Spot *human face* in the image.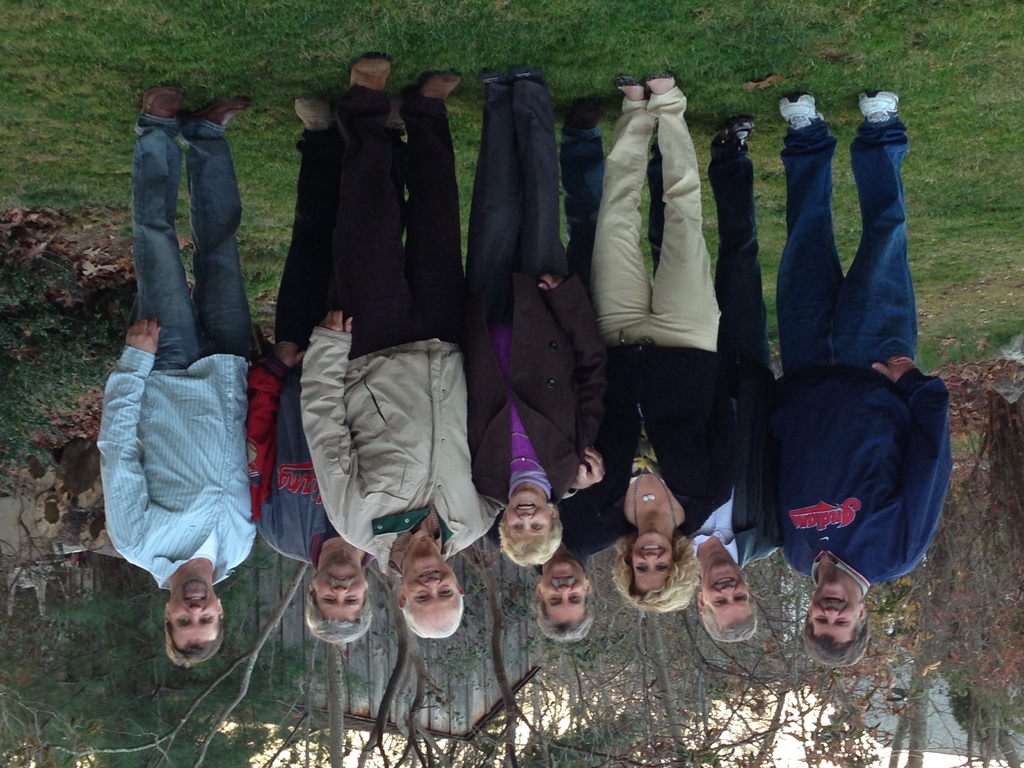
*human face* found at locate(632, 532, 670, 591).
